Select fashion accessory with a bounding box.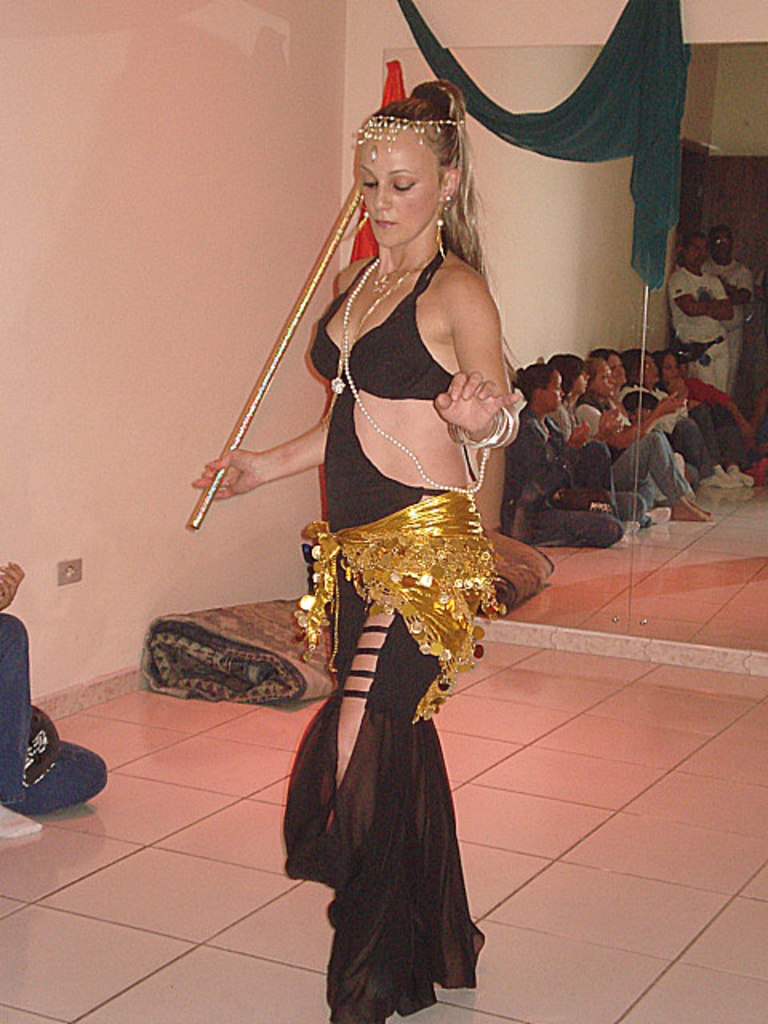
region(341, 202, 371, 242).
